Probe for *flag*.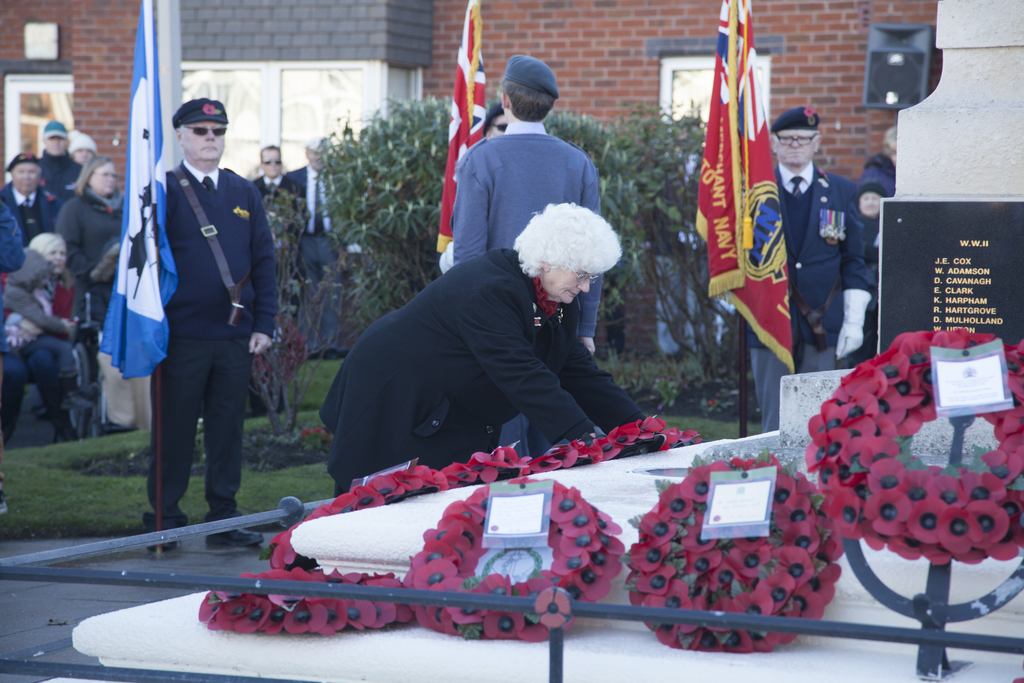
Probe result: region(438, 0, 499, 270).
